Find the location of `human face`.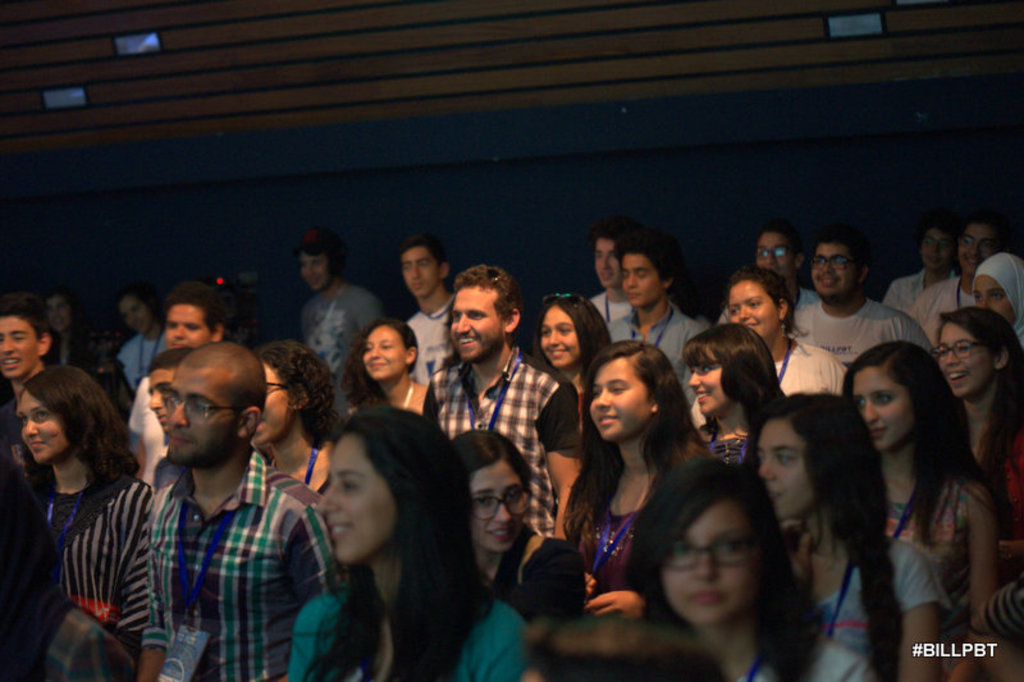
Location: region(691, 351, 728, 416).
